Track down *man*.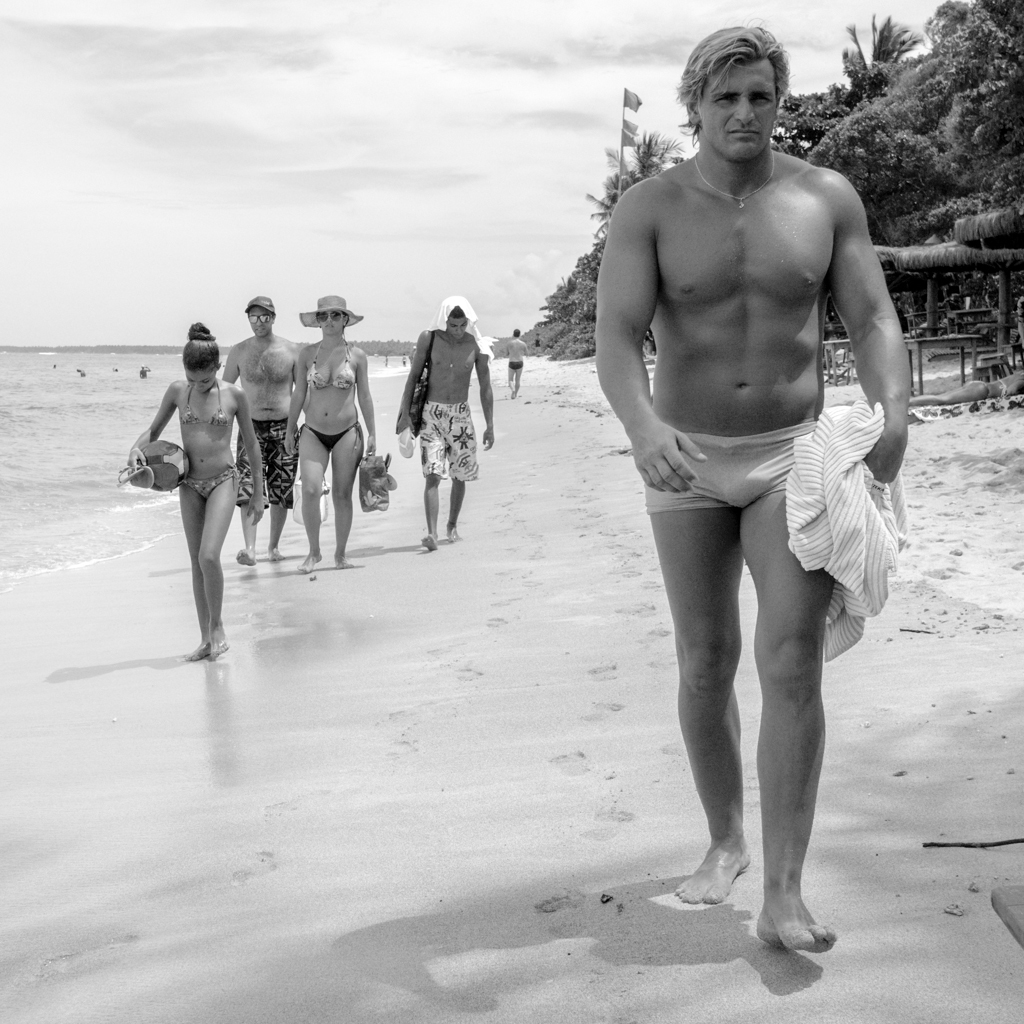
Tracked to [x1=394, y1=293, x2=495, y2=550].
